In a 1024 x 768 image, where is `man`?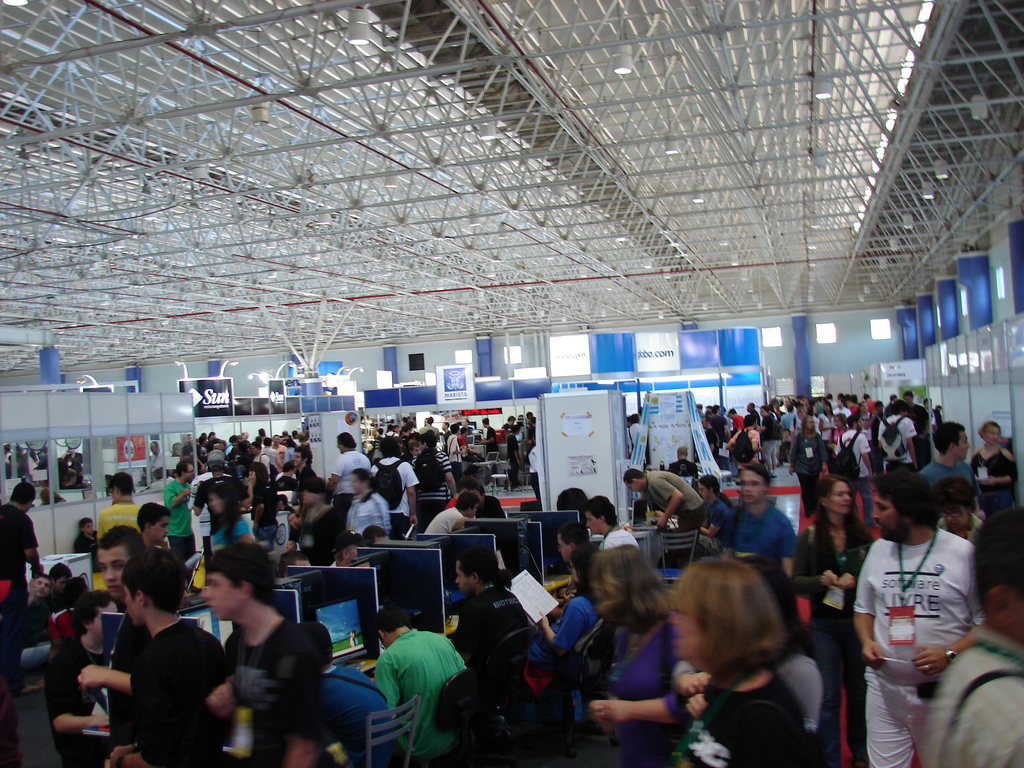
Rect(419, 495, 481, 542).
